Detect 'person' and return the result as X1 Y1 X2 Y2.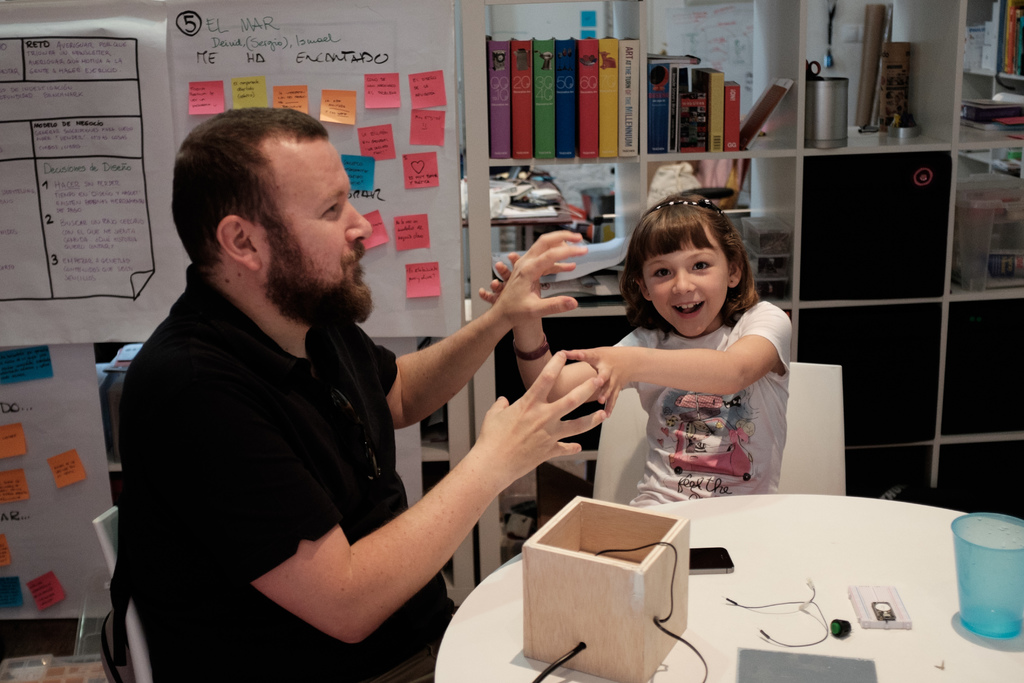
477 194 790 504.
